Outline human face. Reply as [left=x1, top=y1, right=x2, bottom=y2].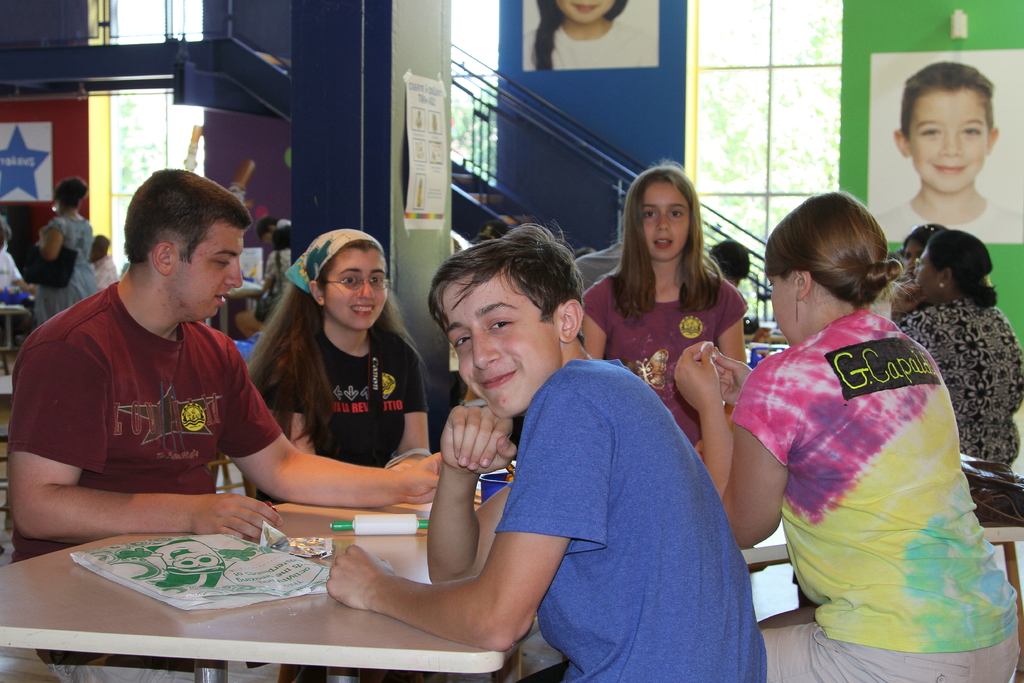
[left=902, top=243, right=925, bottom=276].
